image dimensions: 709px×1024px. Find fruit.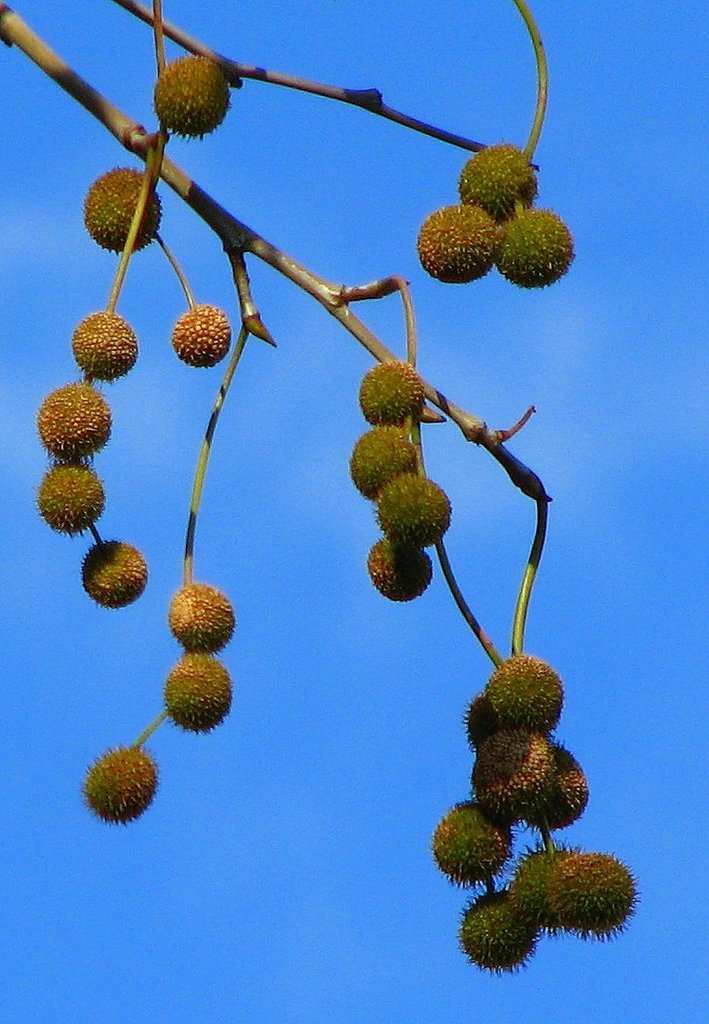
(90,752,155,825).
